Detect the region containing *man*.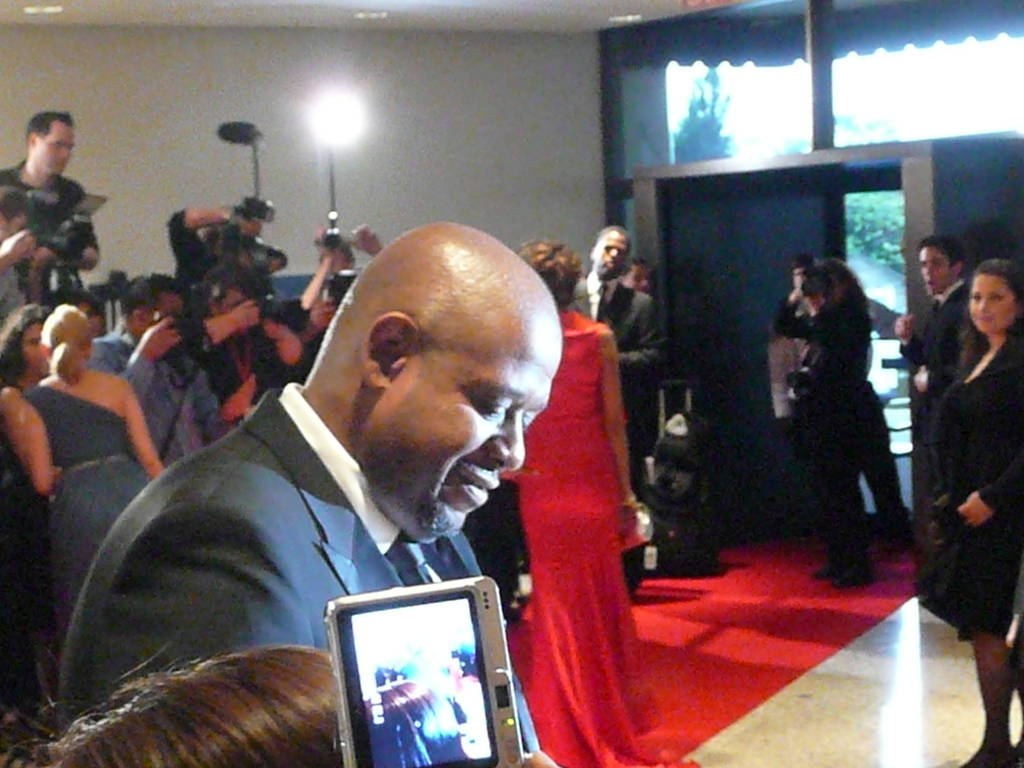
bbox=[0, 108, 100, 301].
